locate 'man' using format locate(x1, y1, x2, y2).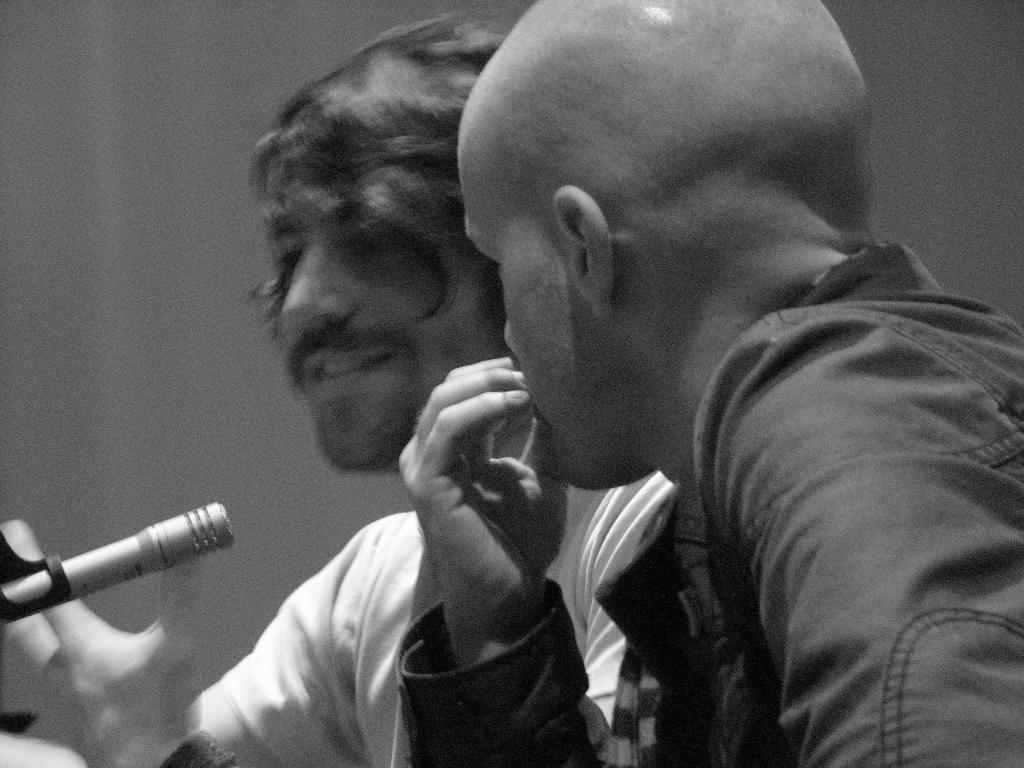
locate(0, 11, 678, 767).
